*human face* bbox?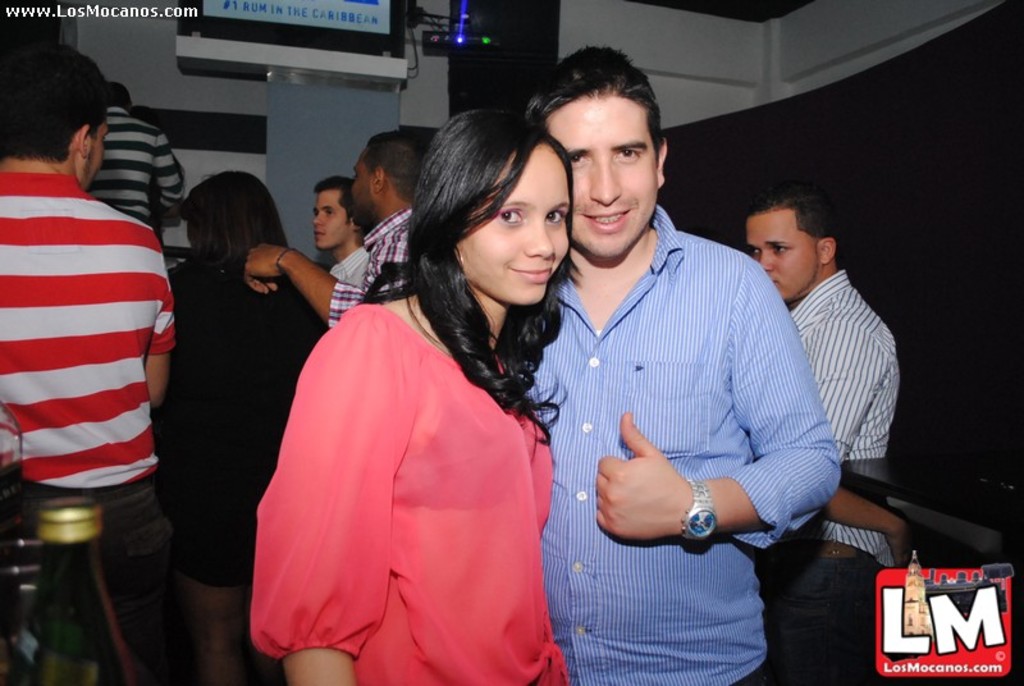
locate(312, 191, 349, 250)
